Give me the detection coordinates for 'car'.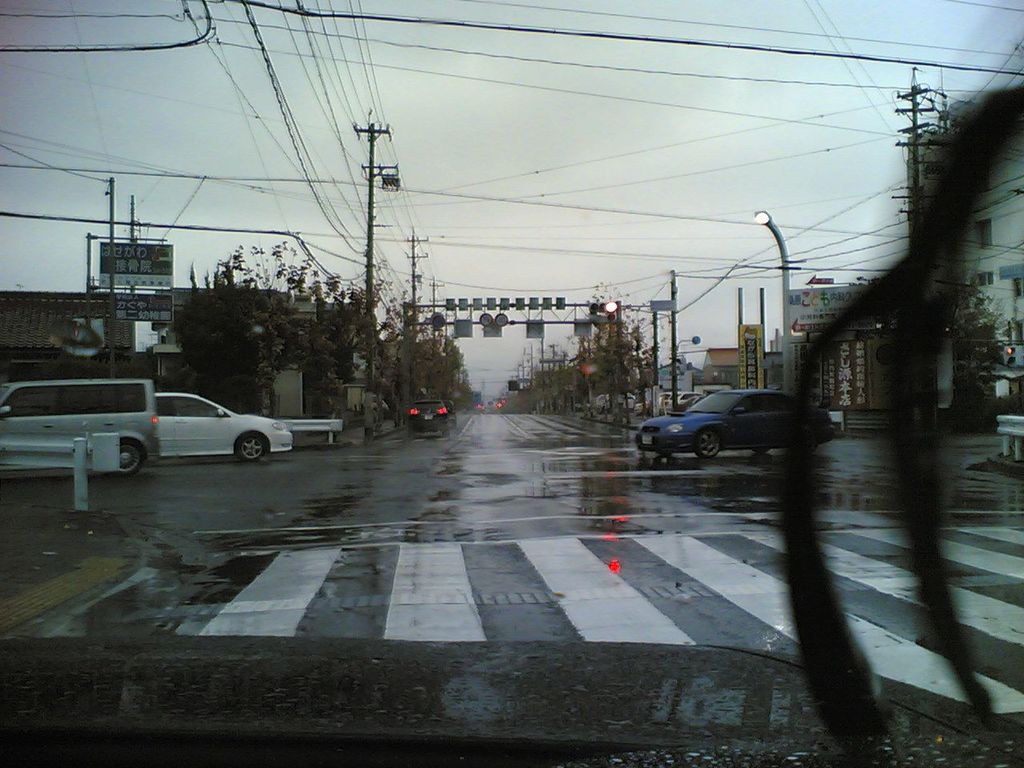
crop(154, 393, 299, 462).
